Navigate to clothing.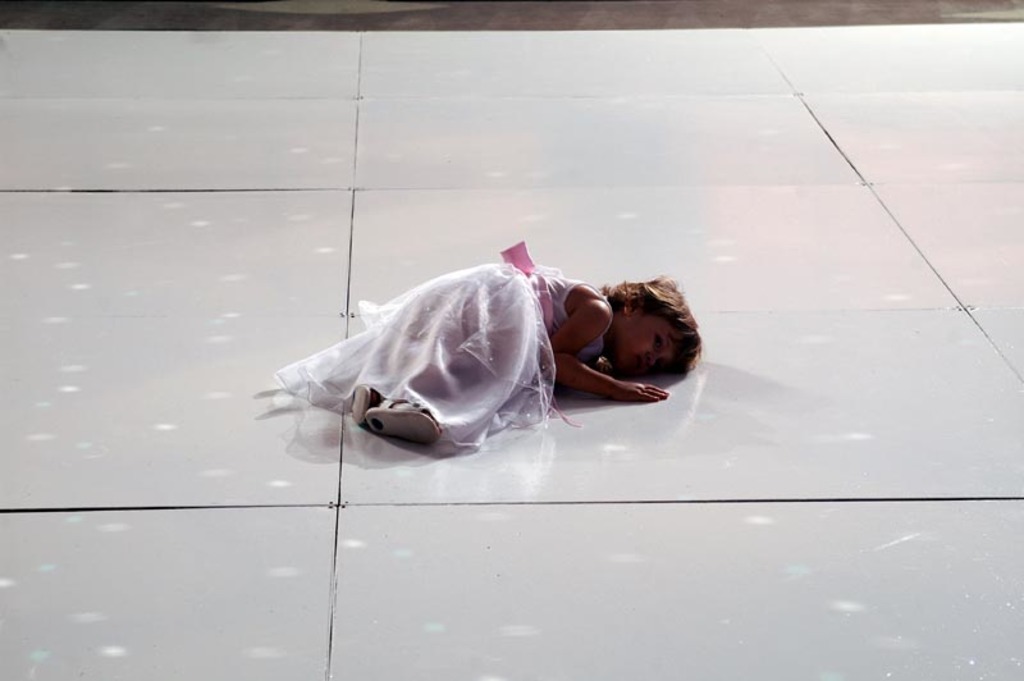
Navigation target: l=261, t=234, r=609, b=443.
